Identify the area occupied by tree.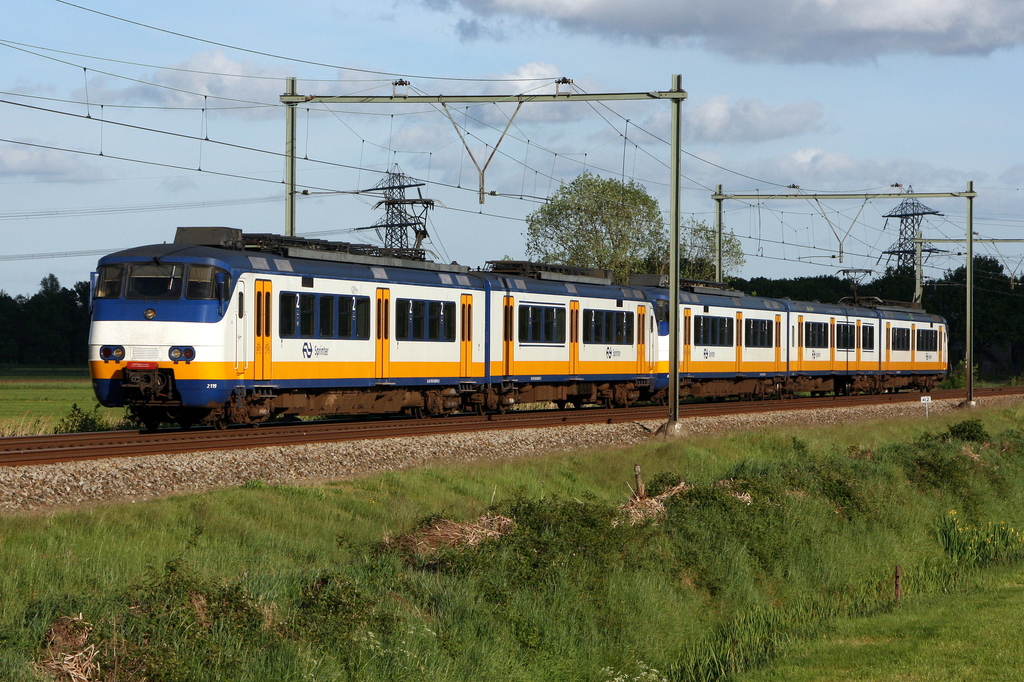
Area: (x1=517, y1=170, x2=665, y2=278).
